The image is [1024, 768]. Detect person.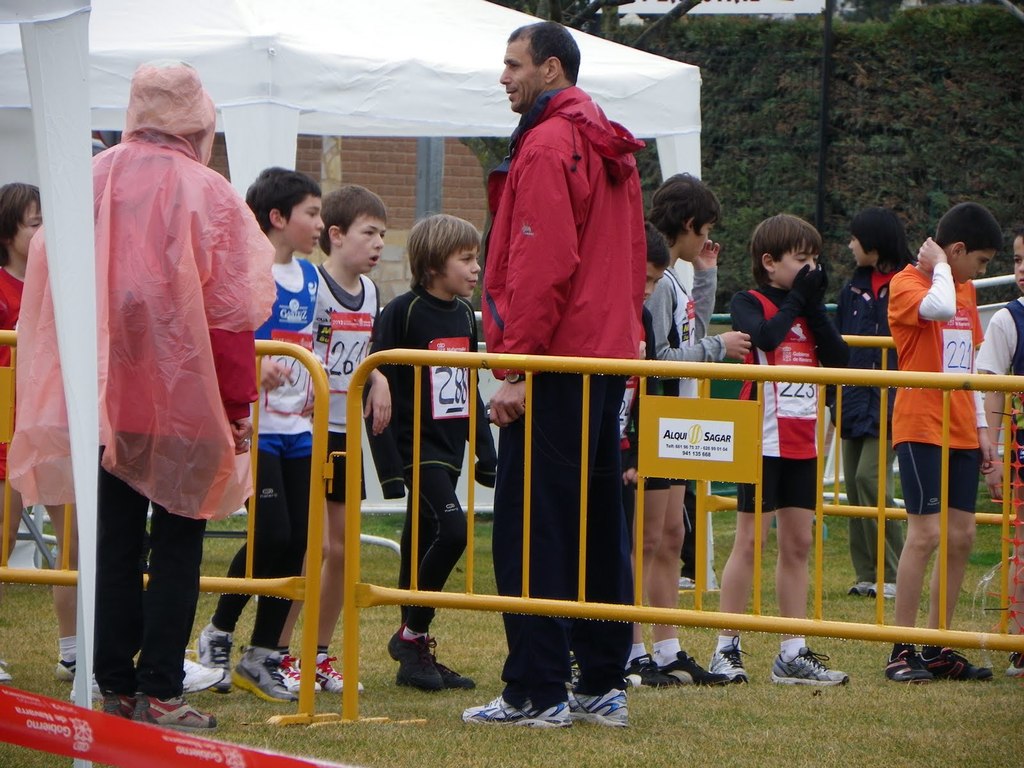
Detection: (193,164,327,703).
